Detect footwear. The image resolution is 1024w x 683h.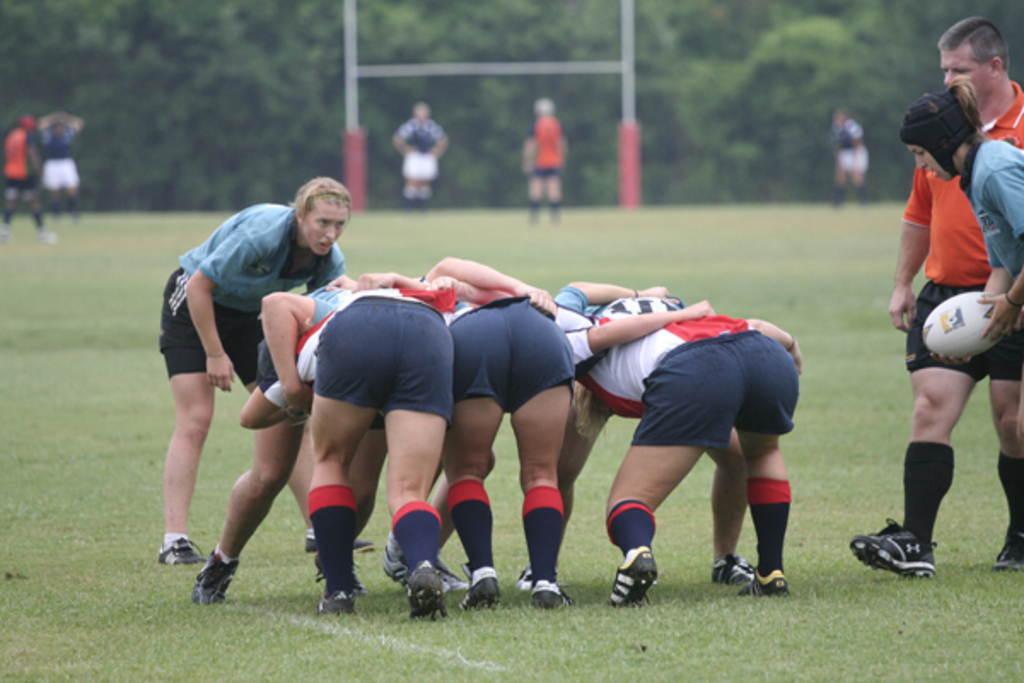
BBox(608, 543, 655, 613).
